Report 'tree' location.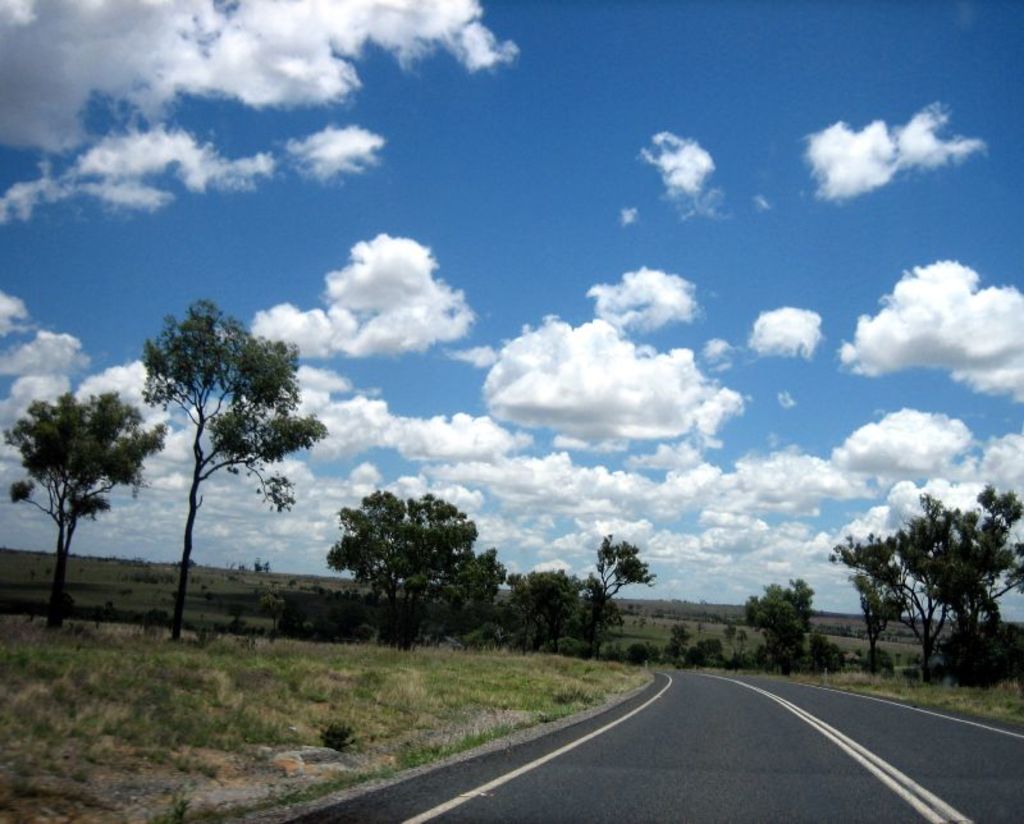
Report: rect(899, 480, 1023, 685).
